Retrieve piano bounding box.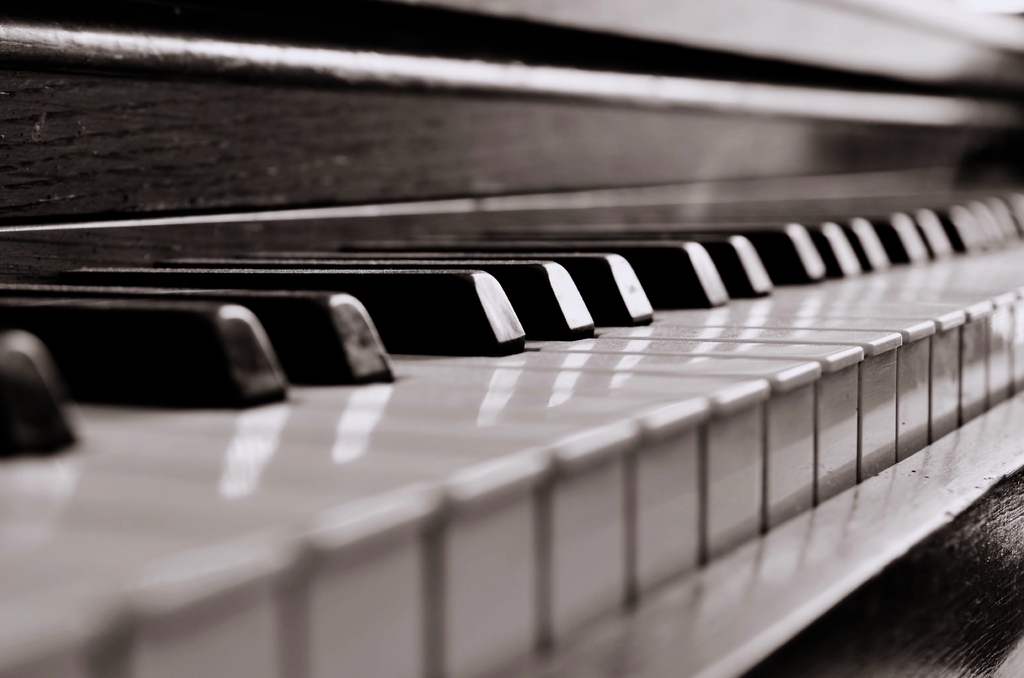
Bounding box: detection(24, 52, 1005, 663).
